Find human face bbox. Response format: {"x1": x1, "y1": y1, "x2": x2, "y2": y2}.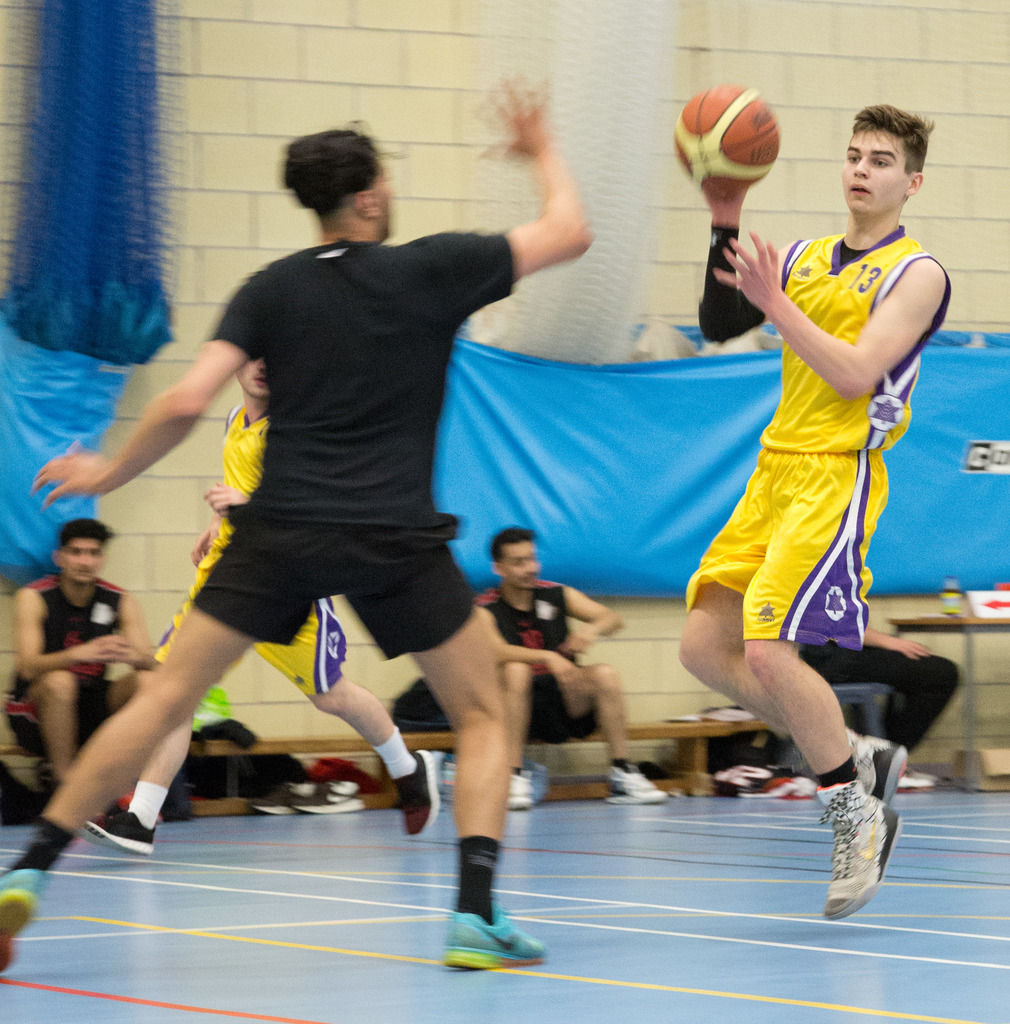
{"x1": 232, "y1": 353, "x2": 267, "y2": 397}.
